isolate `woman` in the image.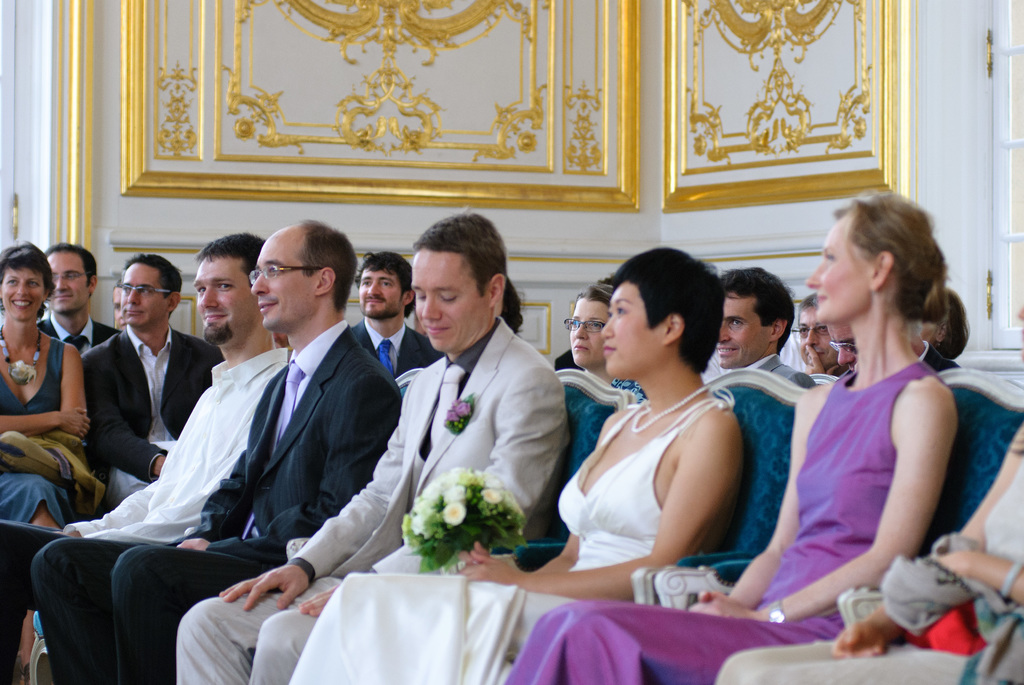
Isolated region: (left=282, top=271, right=747, bottom=684).
